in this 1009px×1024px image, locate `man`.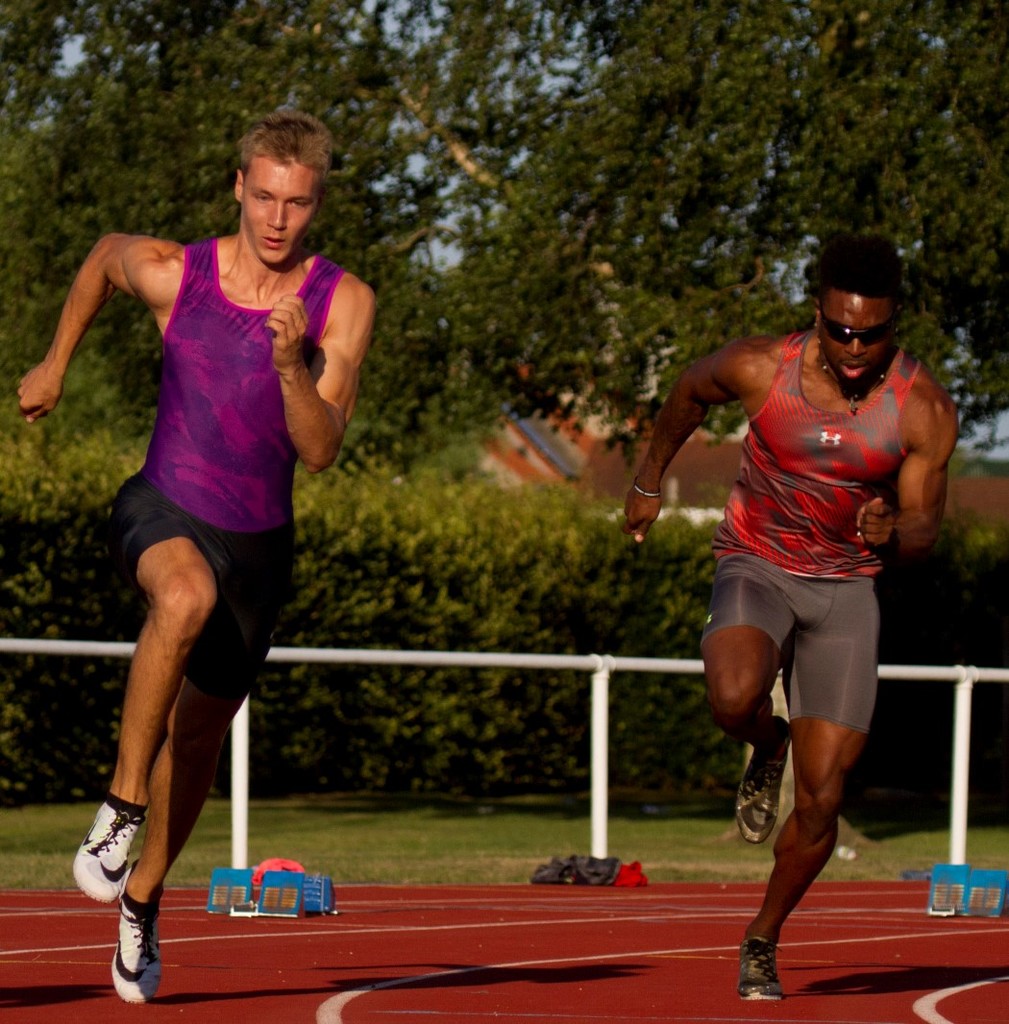
Bounding box: [627,246,971,950].
